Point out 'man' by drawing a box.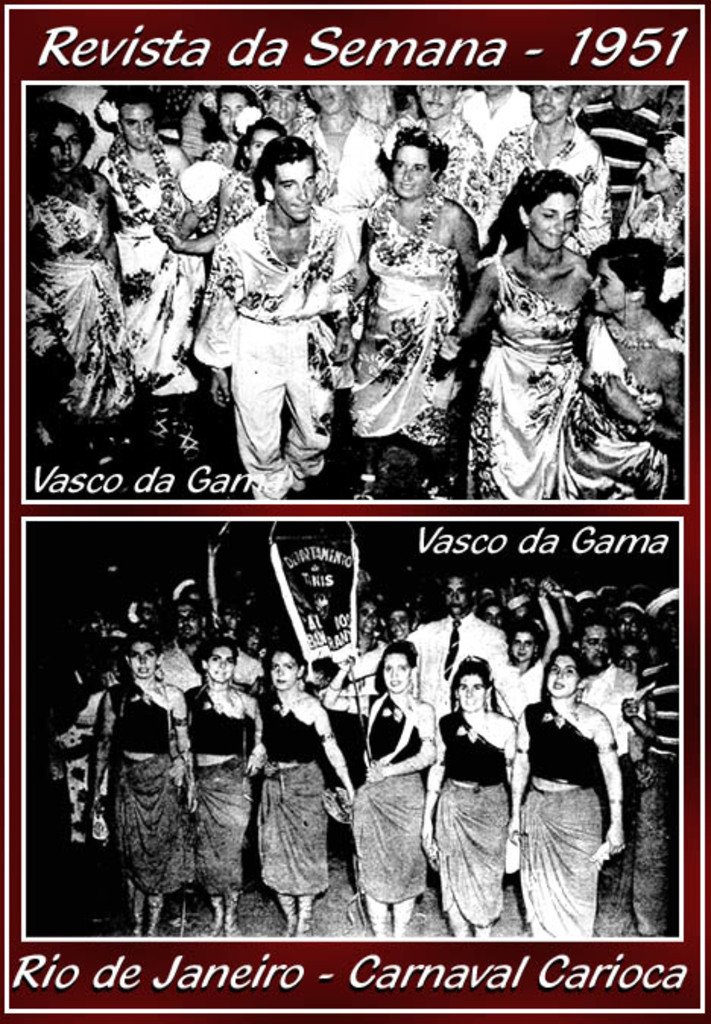
bbox=(571, 79, 670, 213).
